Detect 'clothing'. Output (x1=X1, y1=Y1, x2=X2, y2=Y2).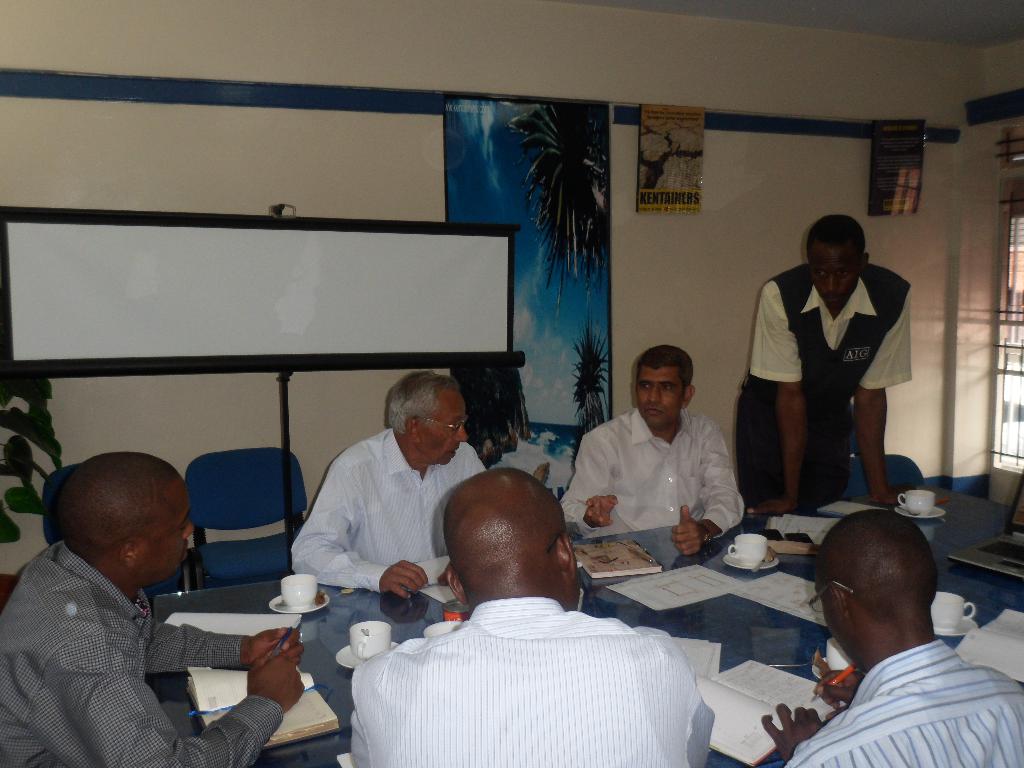
(x1=781, y1=640, x2=1023, y2=767).
